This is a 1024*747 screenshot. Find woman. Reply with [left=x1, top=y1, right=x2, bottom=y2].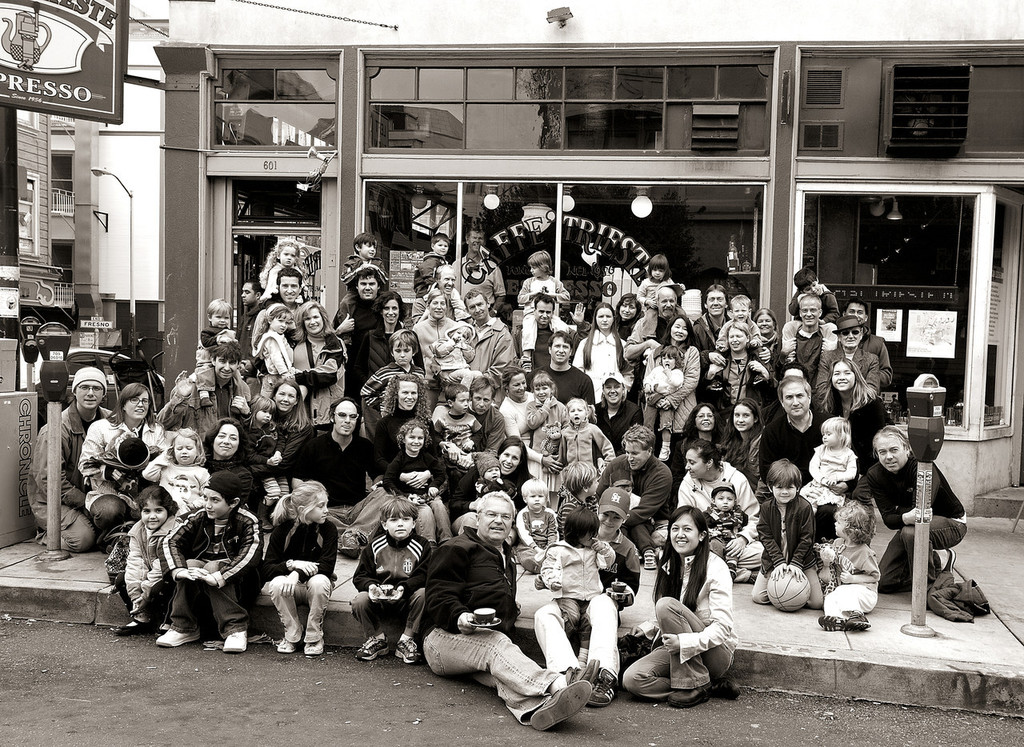
[left=718, top=397, right=770, bottom=478].
